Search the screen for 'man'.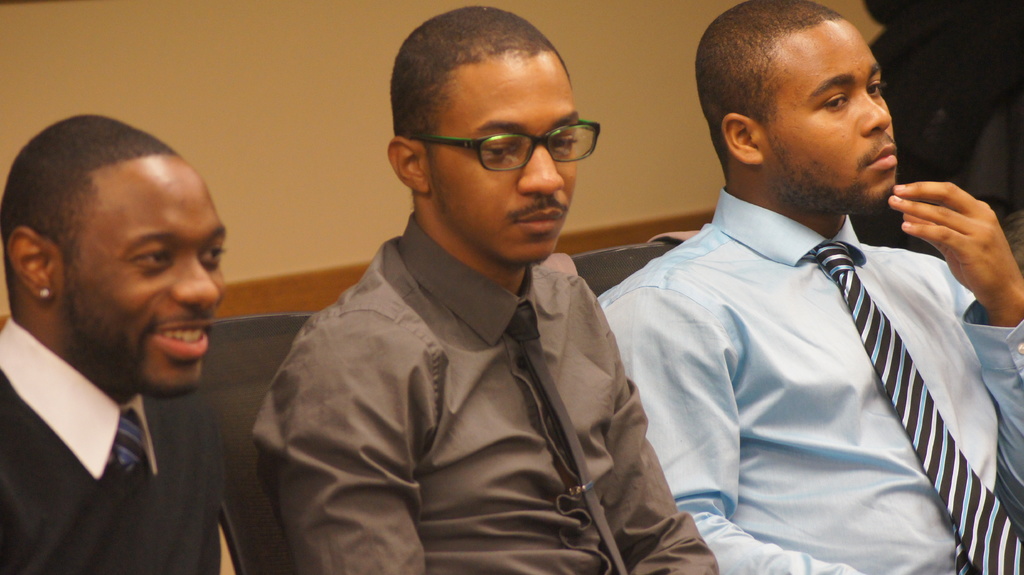
Found at {"left": 595, "top": 0, "right": 1023, "bottom": 574}.
